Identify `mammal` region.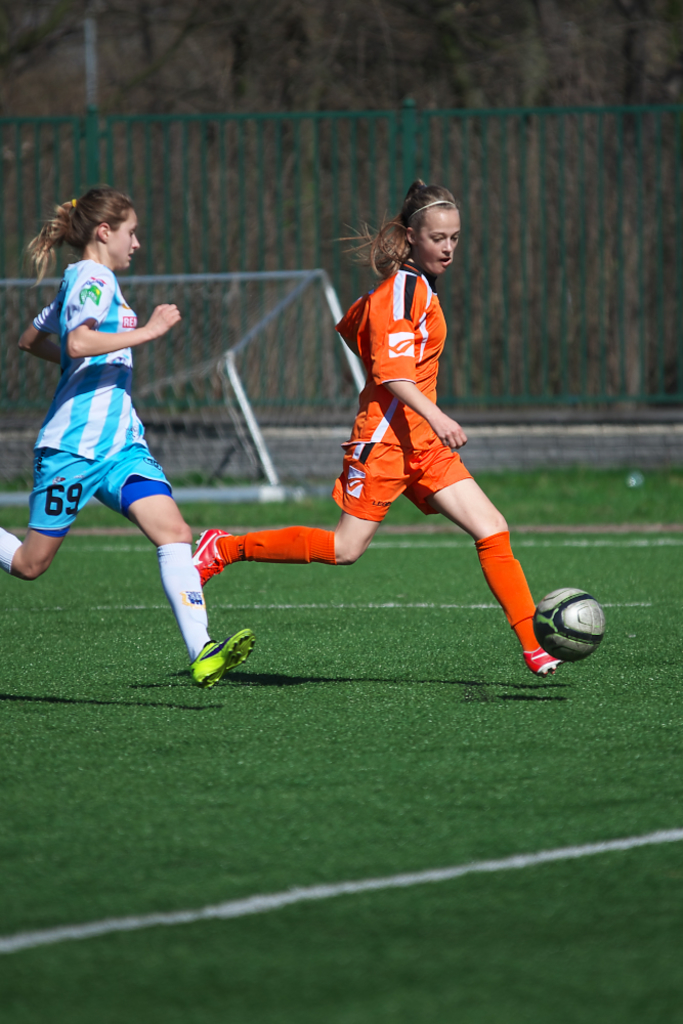
Region: {"left": 10, "top": 181, "right": 211, "bottom": 679}.
